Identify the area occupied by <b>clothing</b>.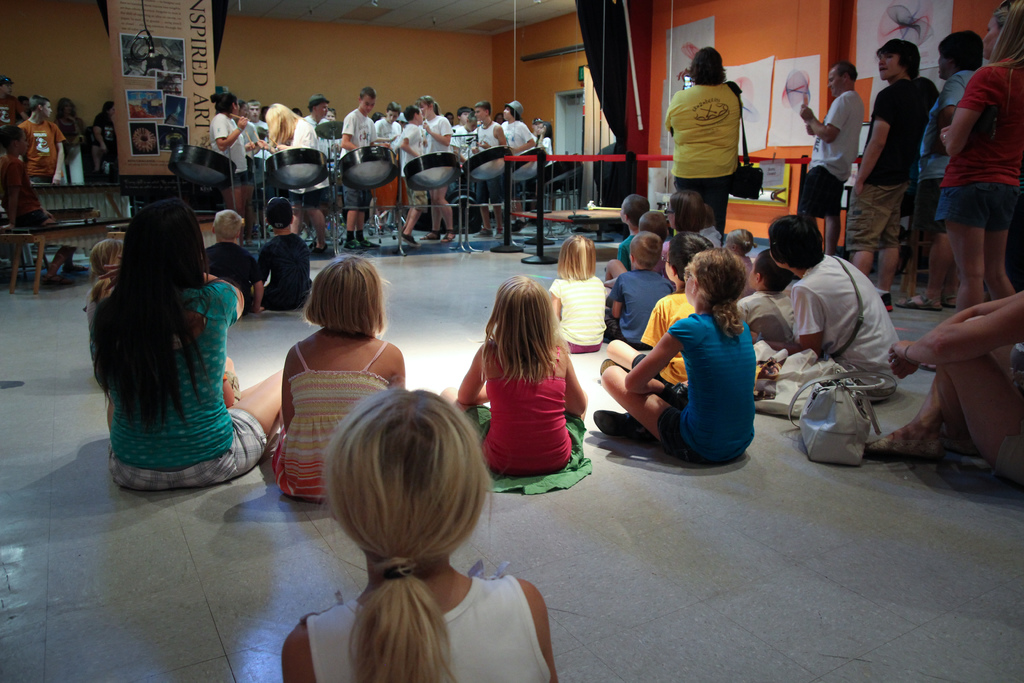
Area: locate(269, 336, 388, 508).
